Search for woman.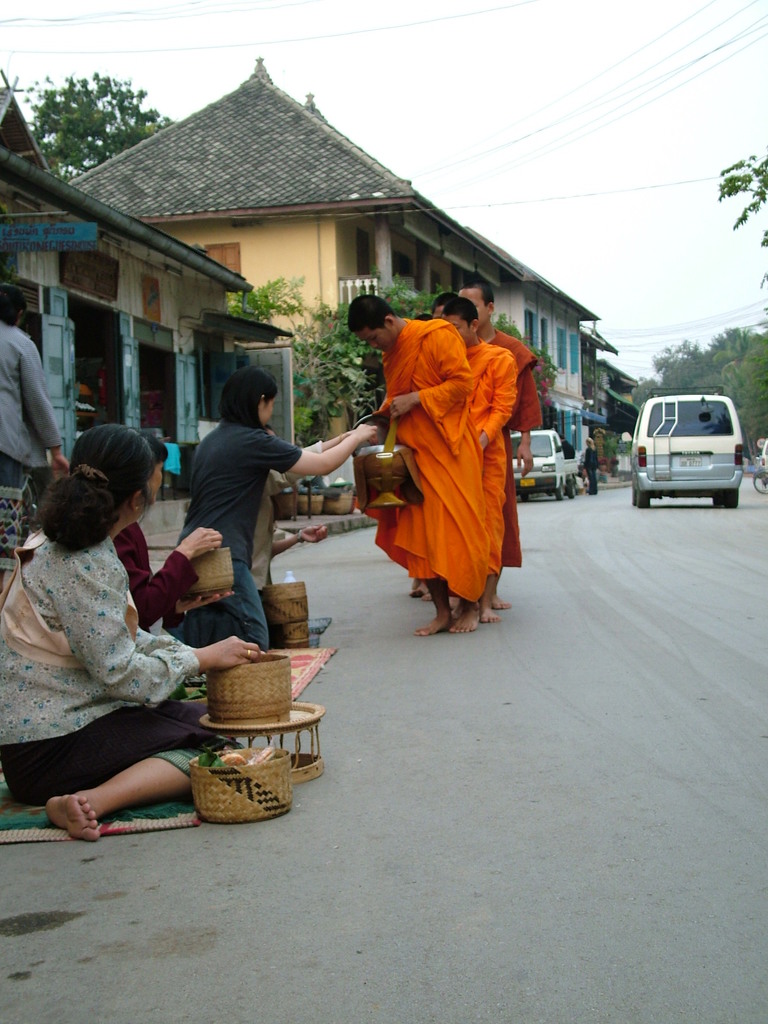
Found at region(0, 440, 268, 845).
